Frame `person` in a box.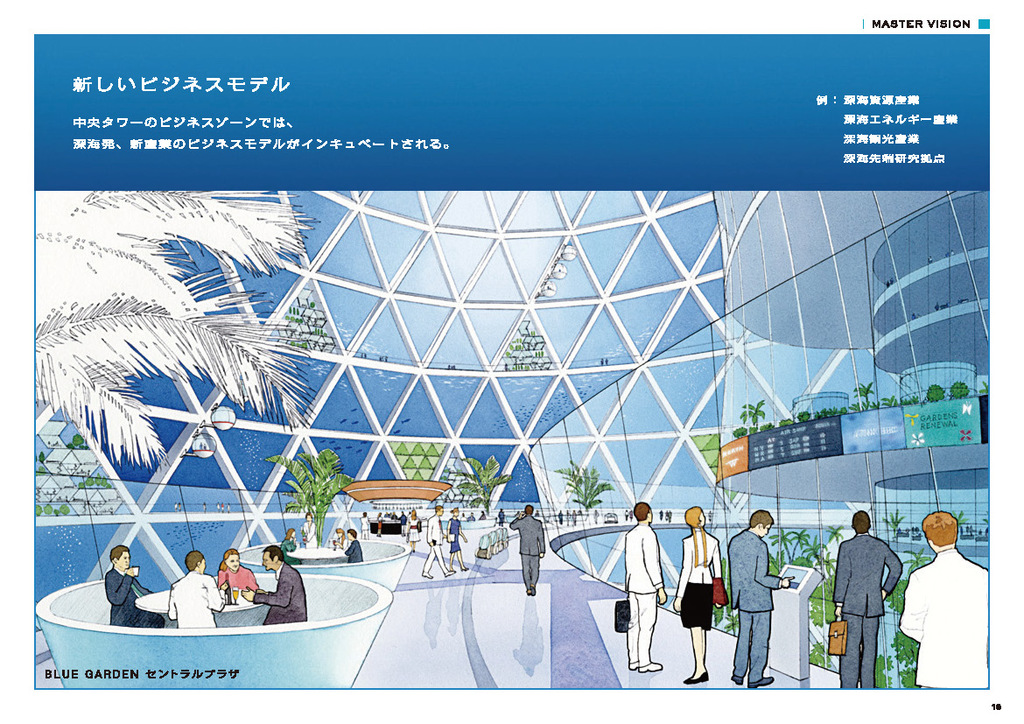
pyautogui.locateOnScreen(514, 510, 521, 520).
